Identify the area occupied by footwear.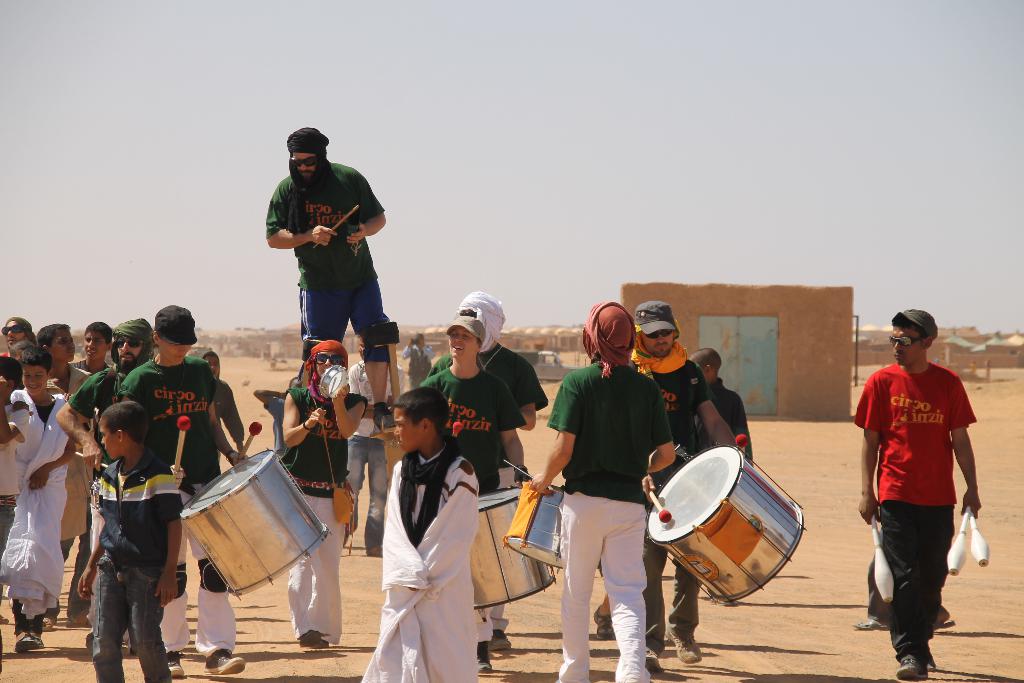
Area: <box>36,614,56,635</box>.
